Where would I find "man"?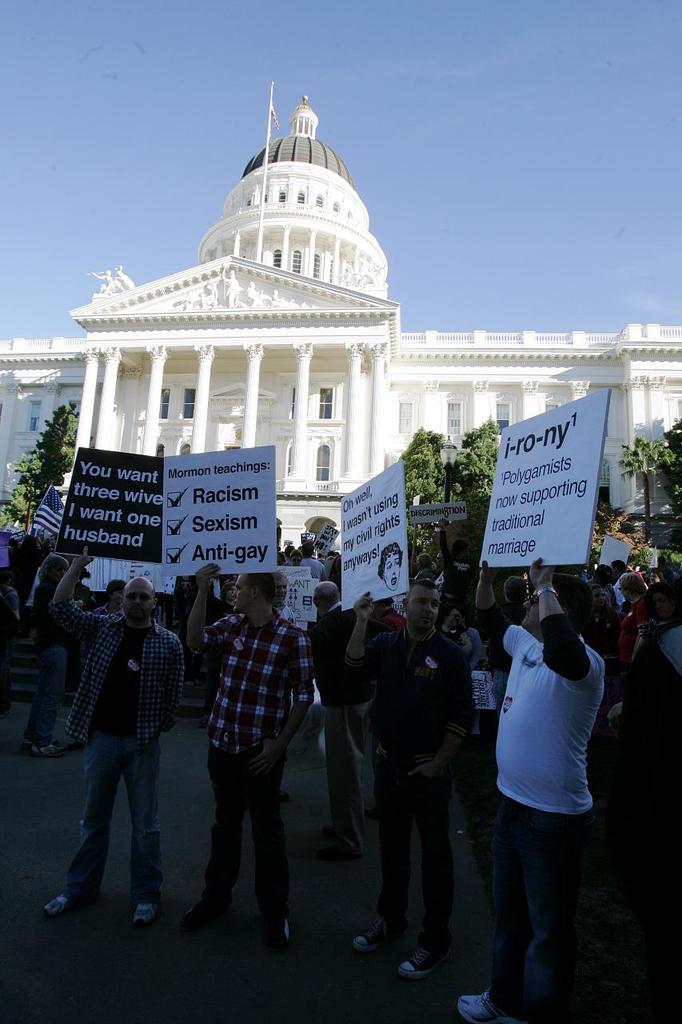
At [left=342, top=579, right=477, bottom=978].
